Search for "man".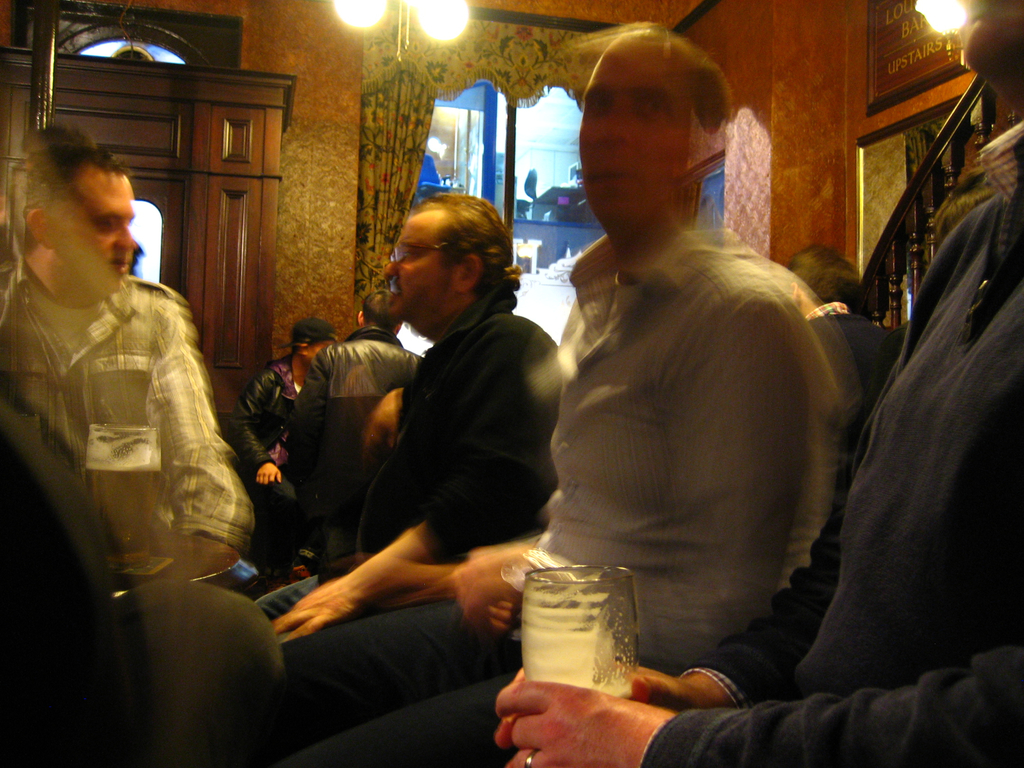
Found at [255, 284, 435, 566].
